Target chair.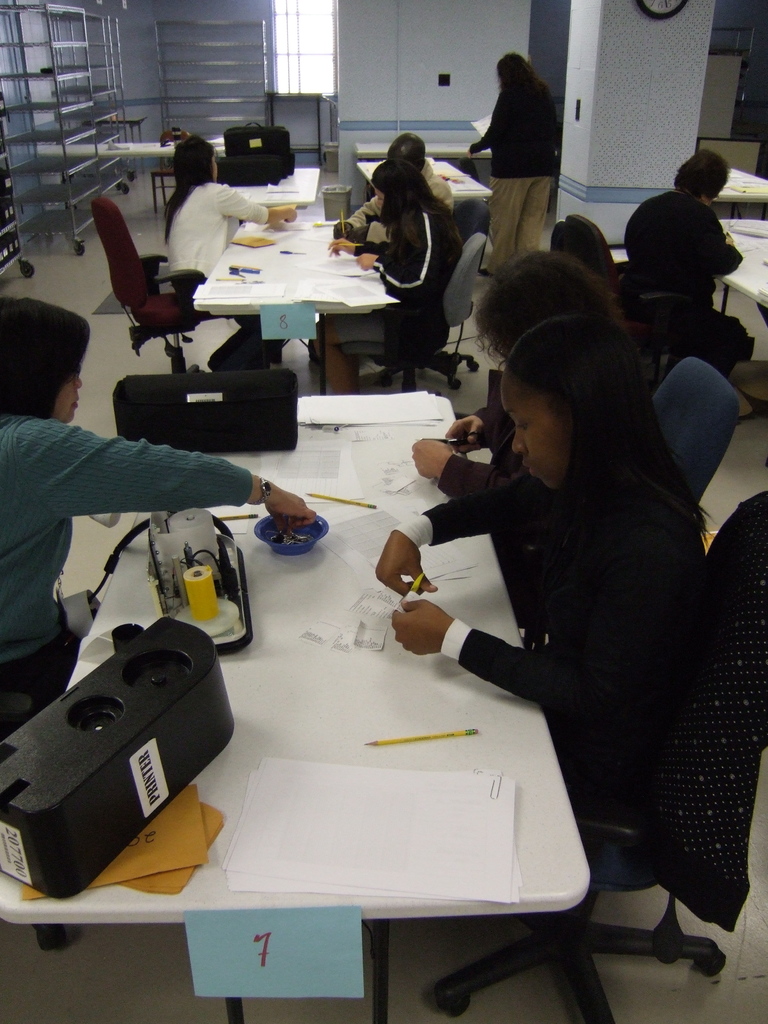
Target region: (x1=436, y1=475, x2=767, y2=1023).
